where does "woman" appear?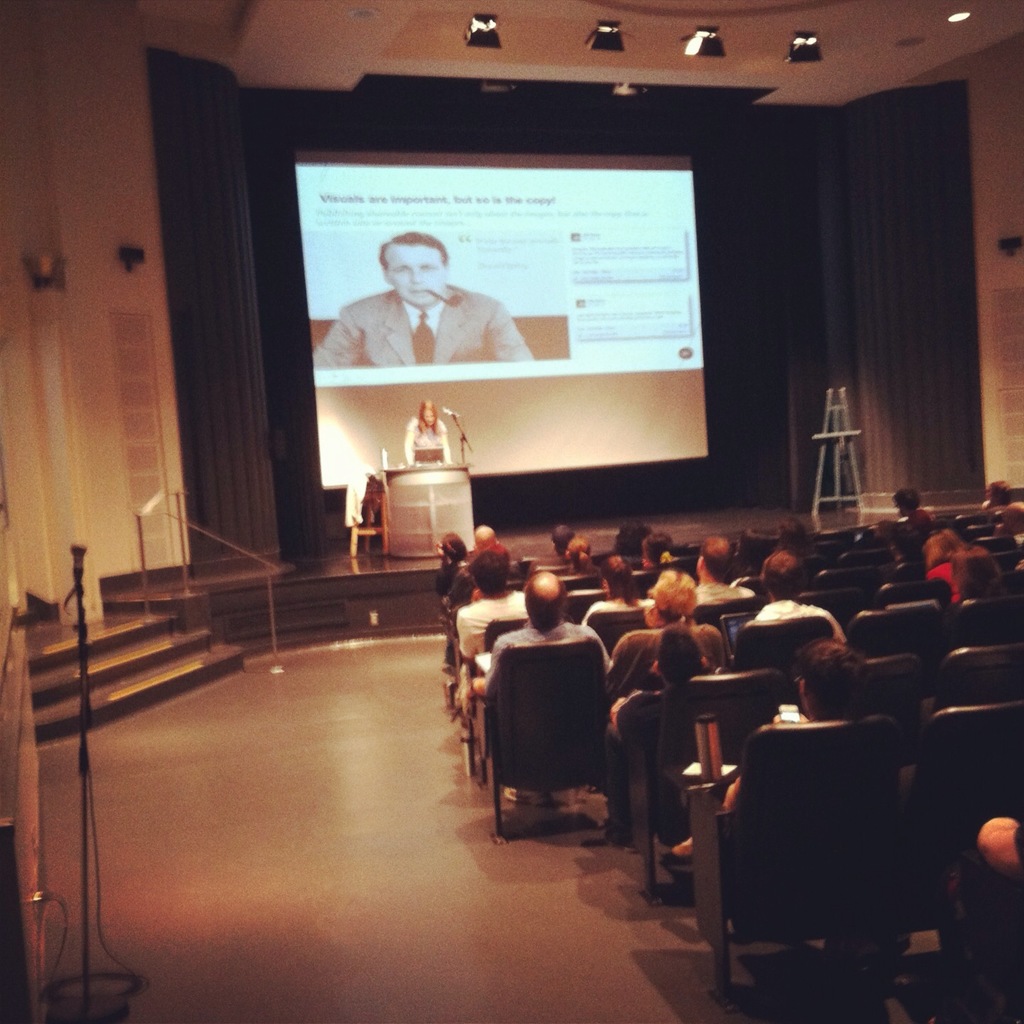
Appears at [582,556,656,624].
